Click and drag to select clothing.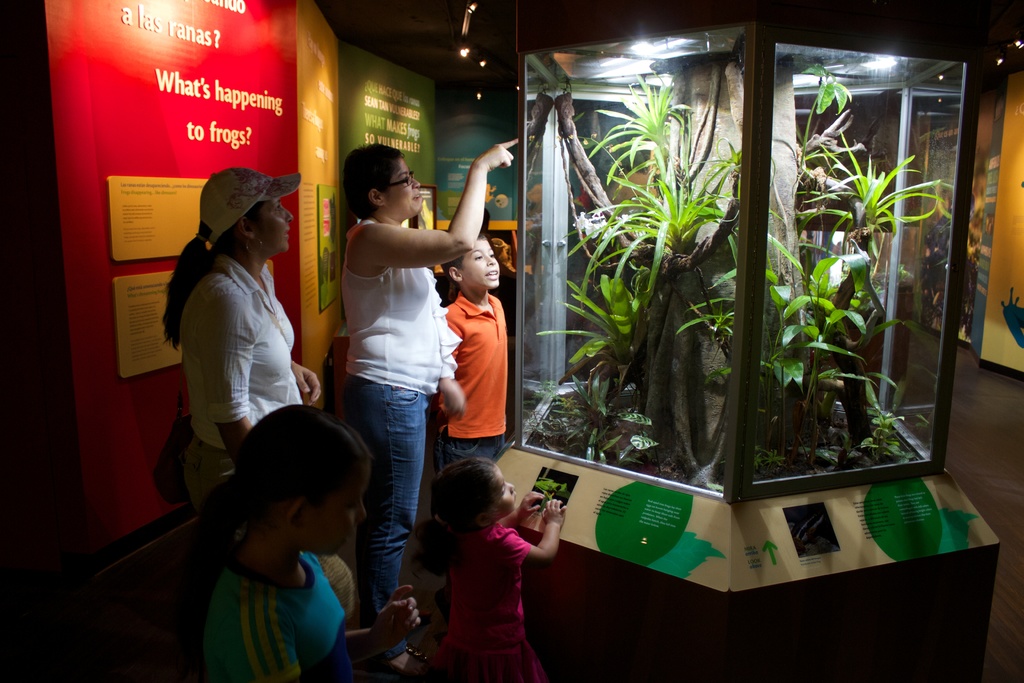
Selection: l=208, t=553, r=346, b=682.
